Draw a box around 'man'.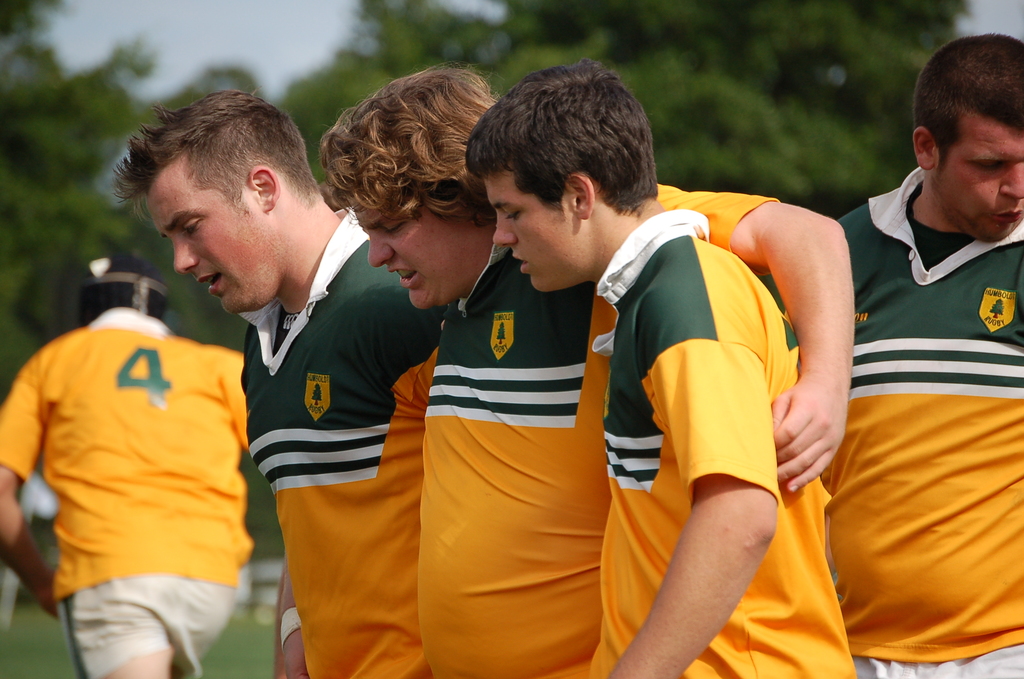
110 86 448 678.
